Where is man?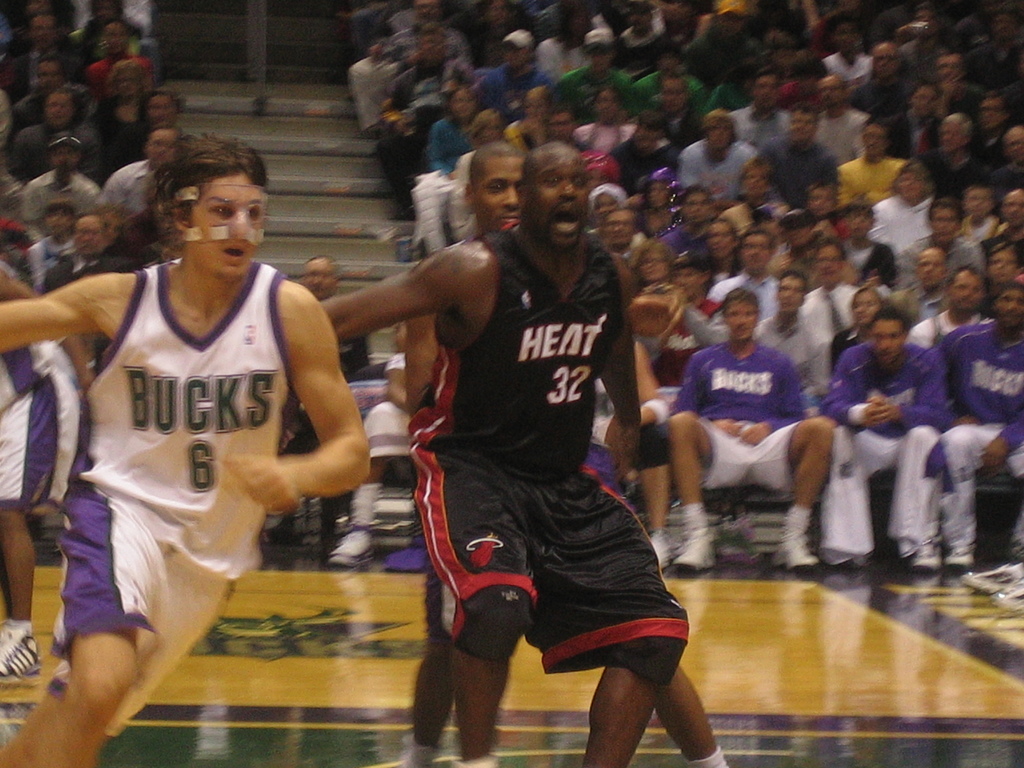
(left=982, top=189, right=1023, bottom=264).
